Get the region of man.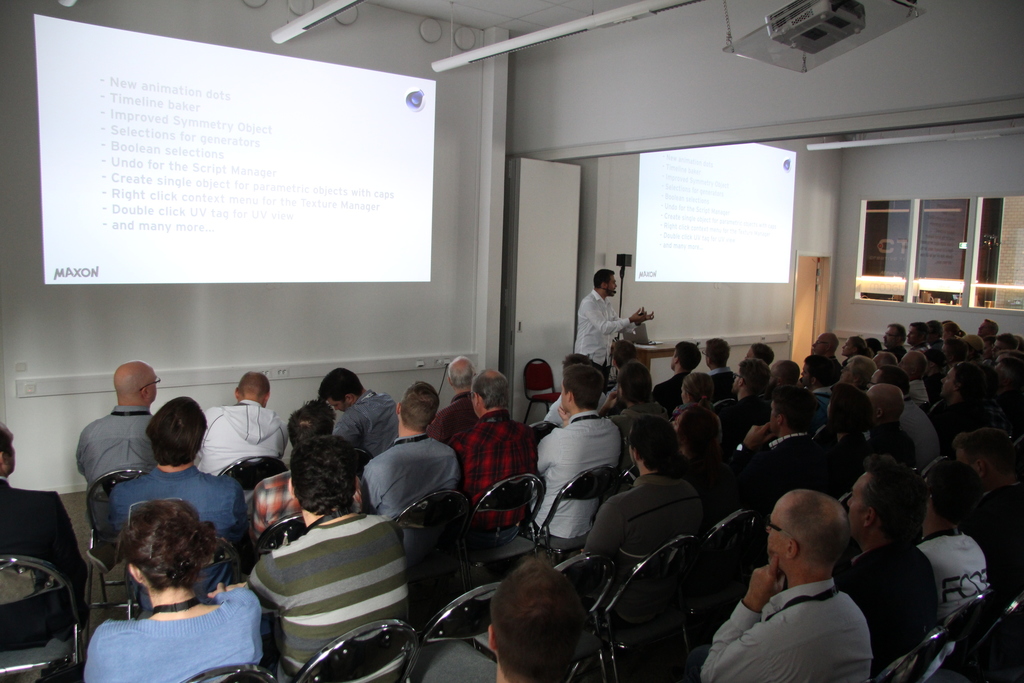
802 333 841 390.
